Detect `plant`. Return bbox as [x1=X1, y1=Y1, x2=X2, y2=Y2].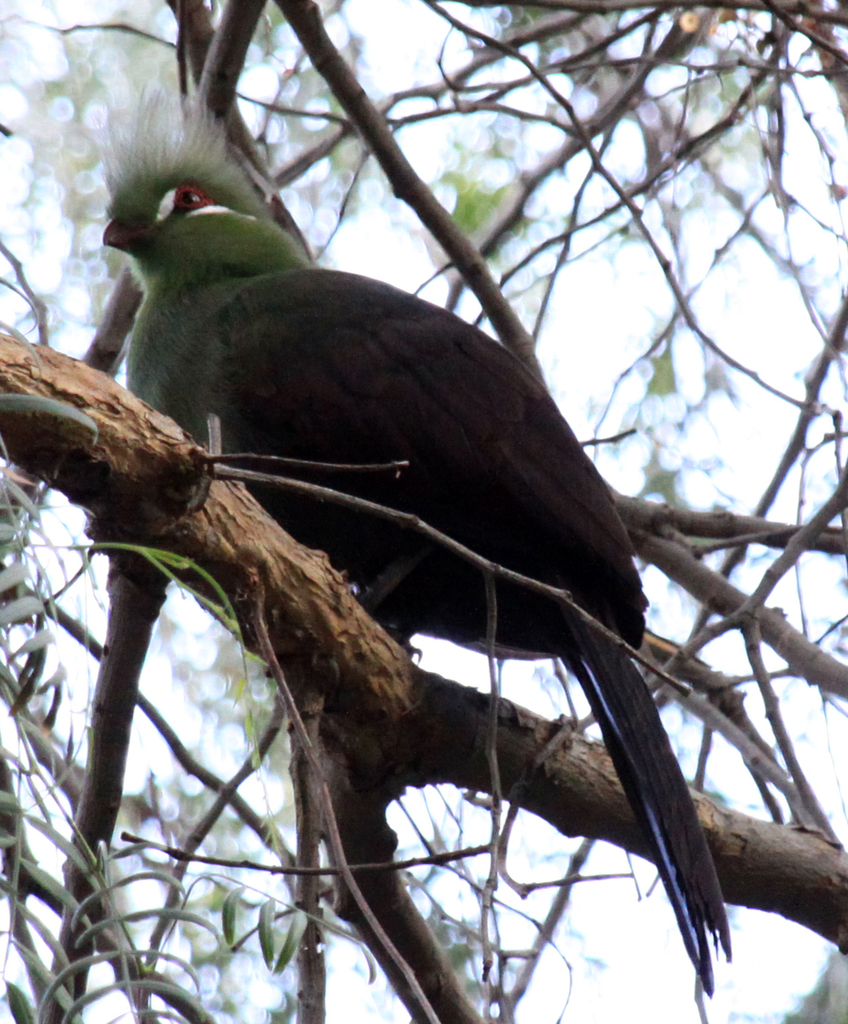
[x1=0, y1=541, x2=282, y2=867].
